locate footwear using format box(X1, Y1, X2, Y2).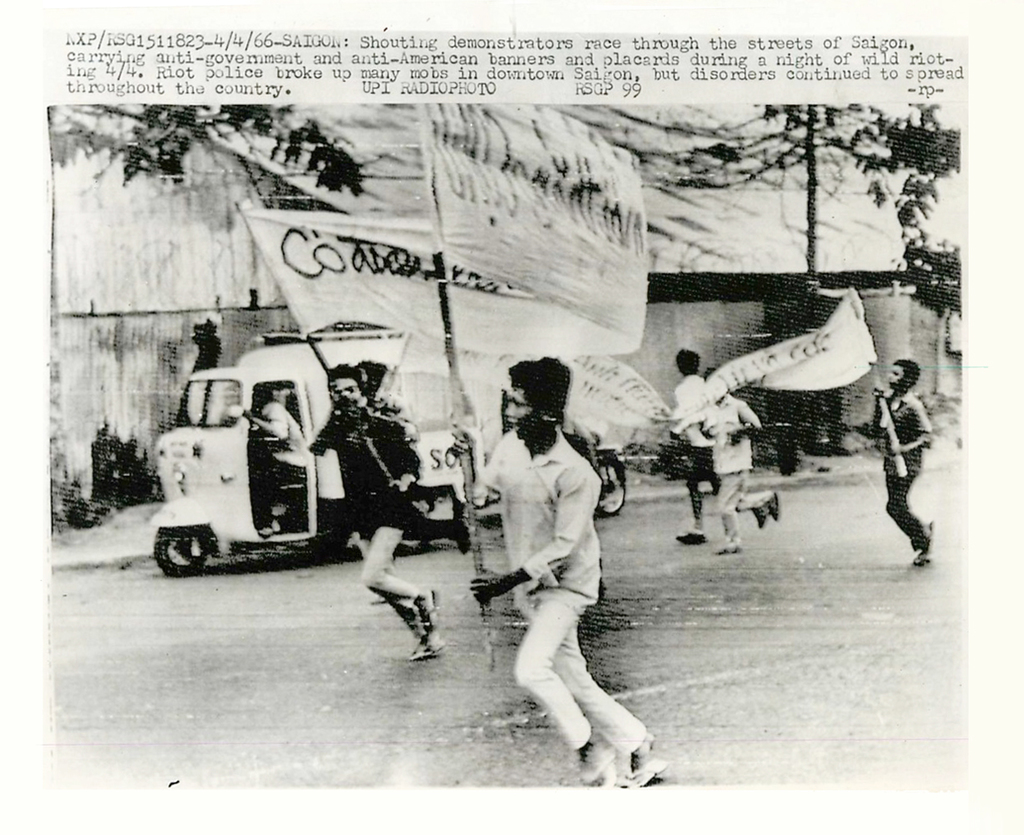
box(631, 737, 654, 782).
